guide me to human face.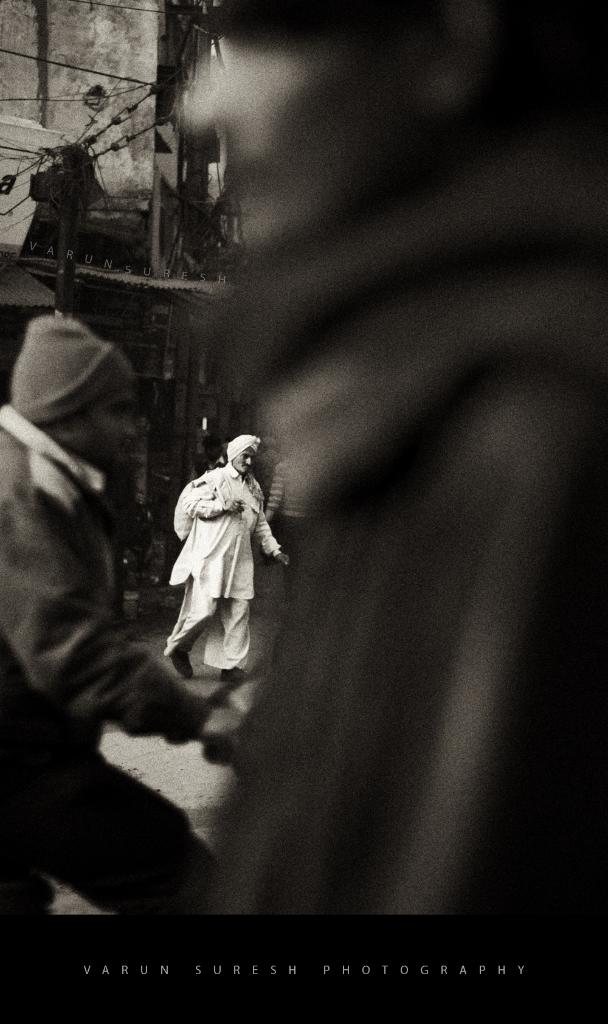
Guidance: [x1=236, y1=450, x2=255, y2=474].
